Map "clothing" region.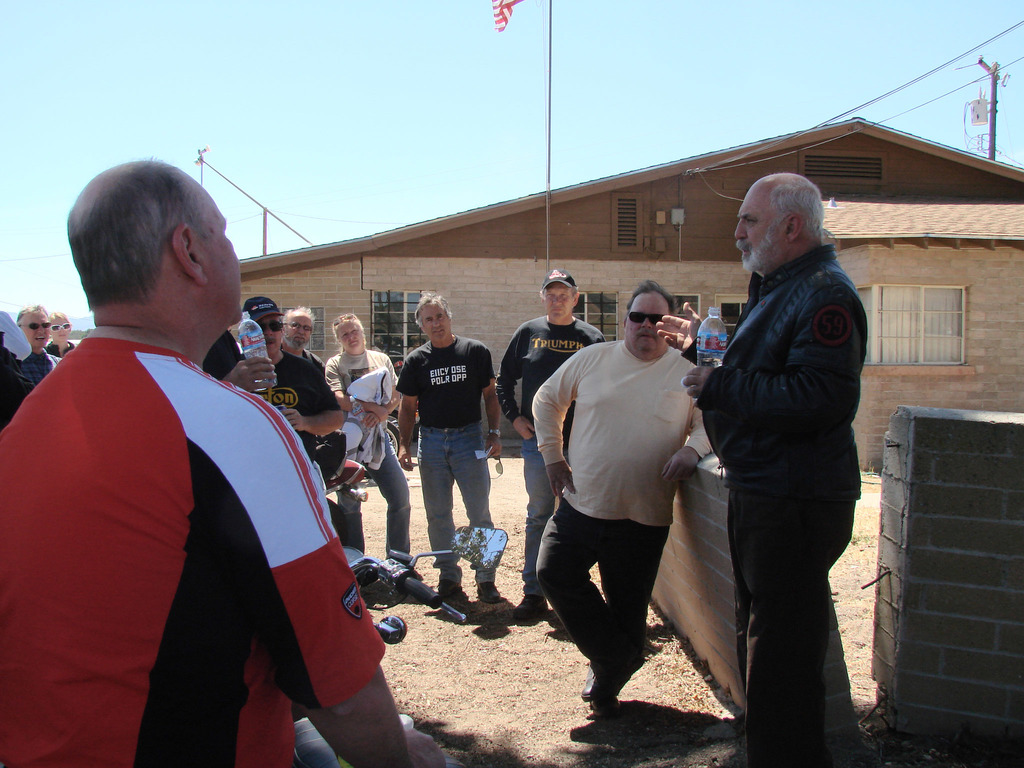
Mapped to [left=342, top=437, right=414, bottom=564].
